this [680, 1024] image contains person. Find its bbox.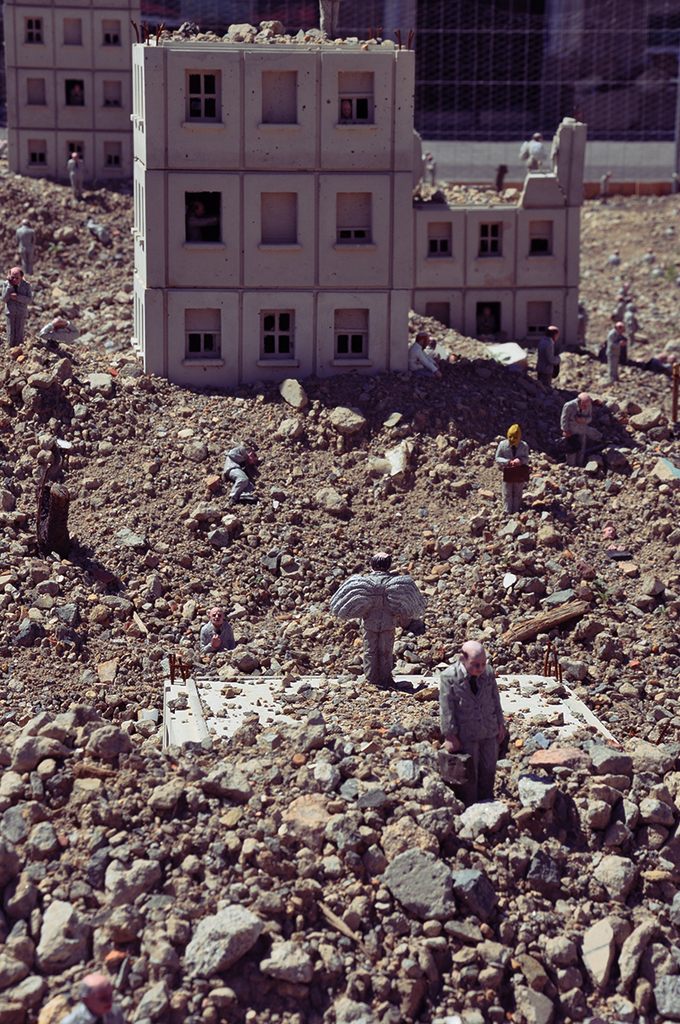
38, 316, 79, 342.
